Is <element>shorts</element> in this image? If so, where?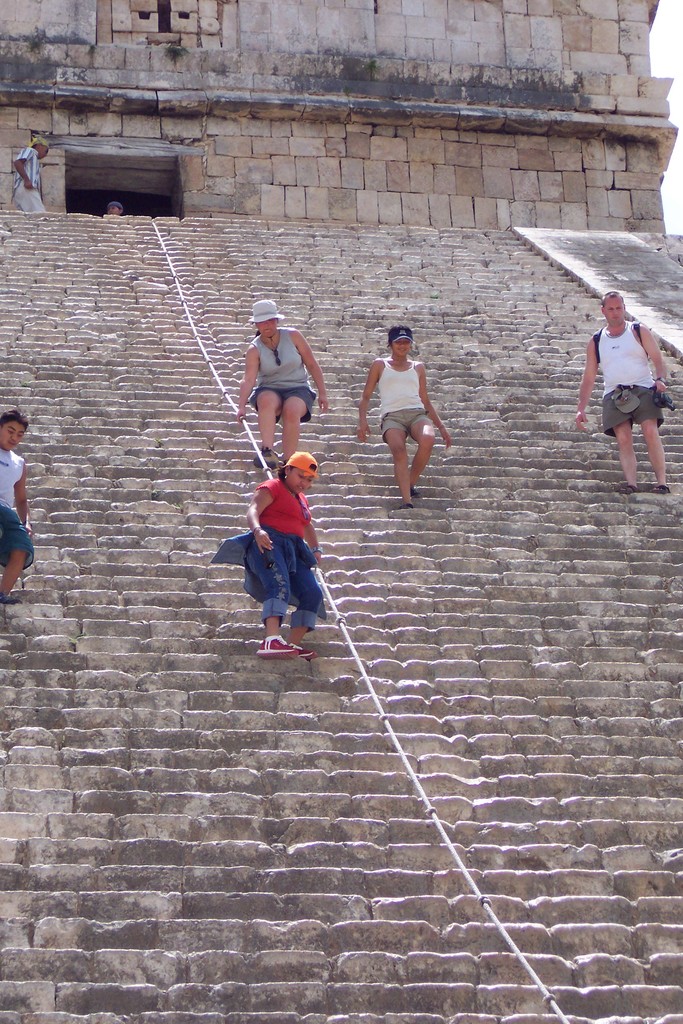
Yes, at bbox=(0, 504, 35, 574).
